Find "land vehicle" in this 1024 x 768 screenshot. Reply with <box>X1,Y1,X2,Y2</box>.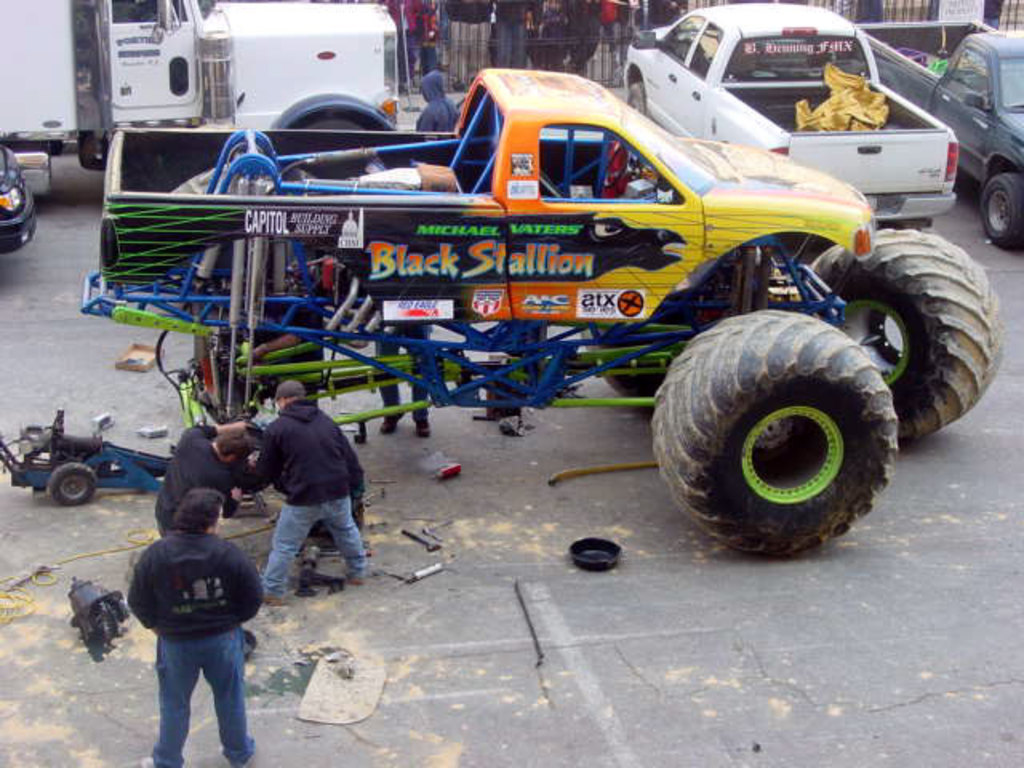
<box>622,5,966,222</box>.
